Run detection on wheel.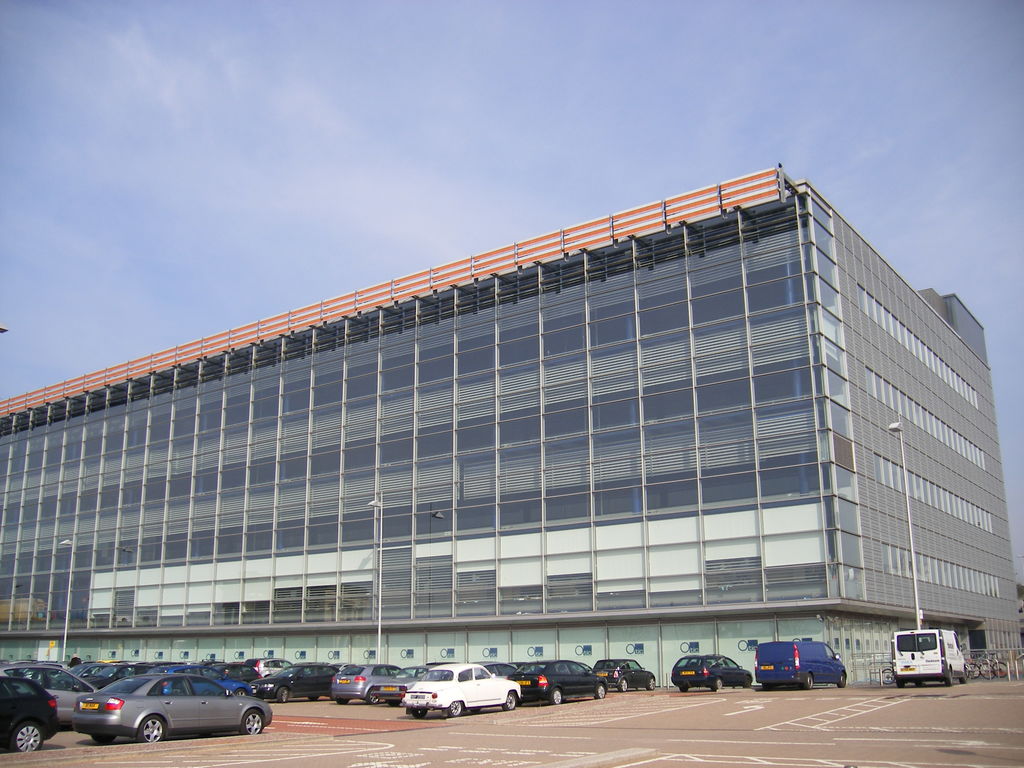
Result: bbox(307, 693, 318, 701).
